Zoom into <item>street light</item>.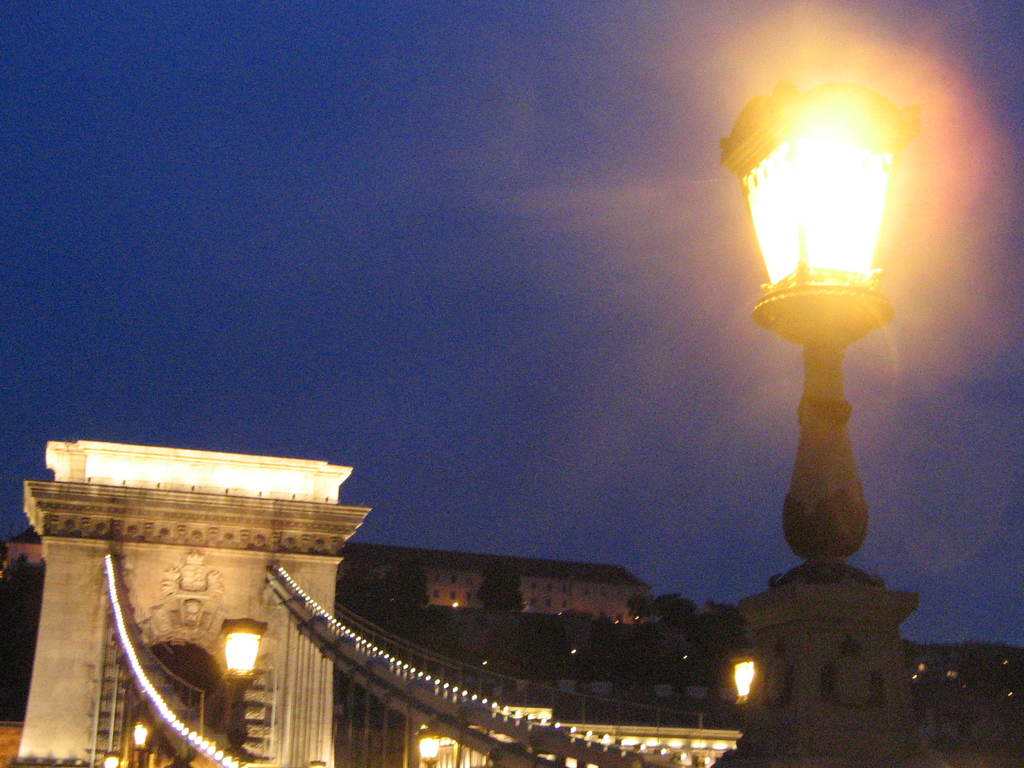
Zoom target: rect(725, 45, 940, 661).
